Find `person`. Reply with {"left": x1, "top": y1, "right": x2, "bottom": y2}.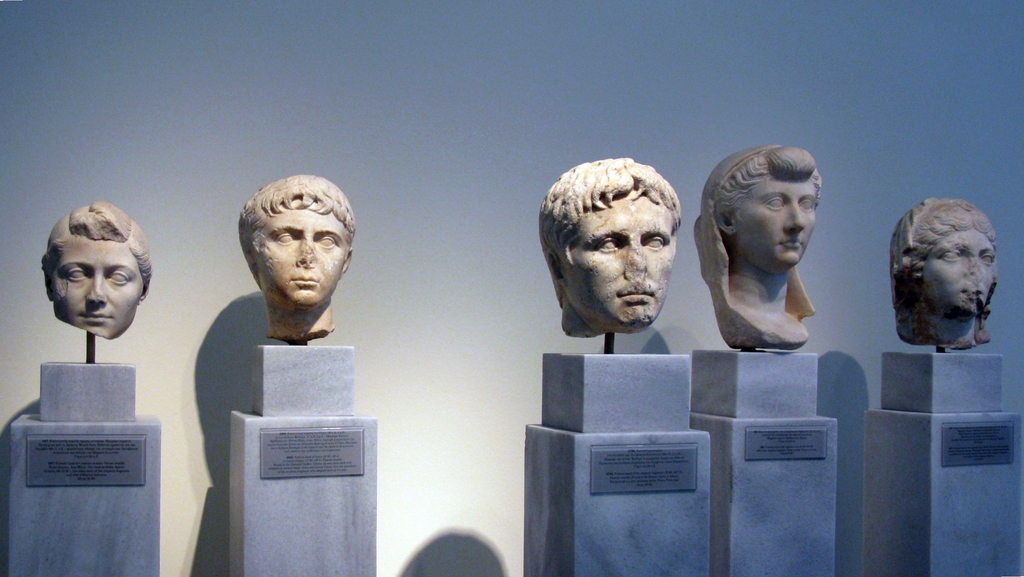
{"left": 43, "top": 198, "right": 157, "bottom": 349}.
